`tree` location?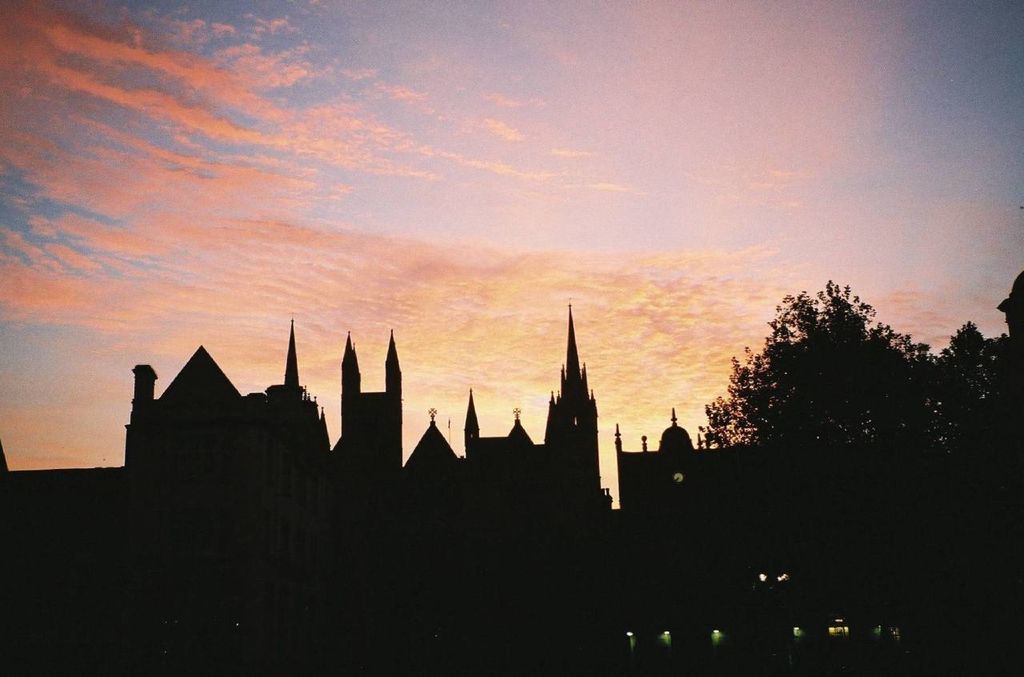
696, 272, 954, 478
